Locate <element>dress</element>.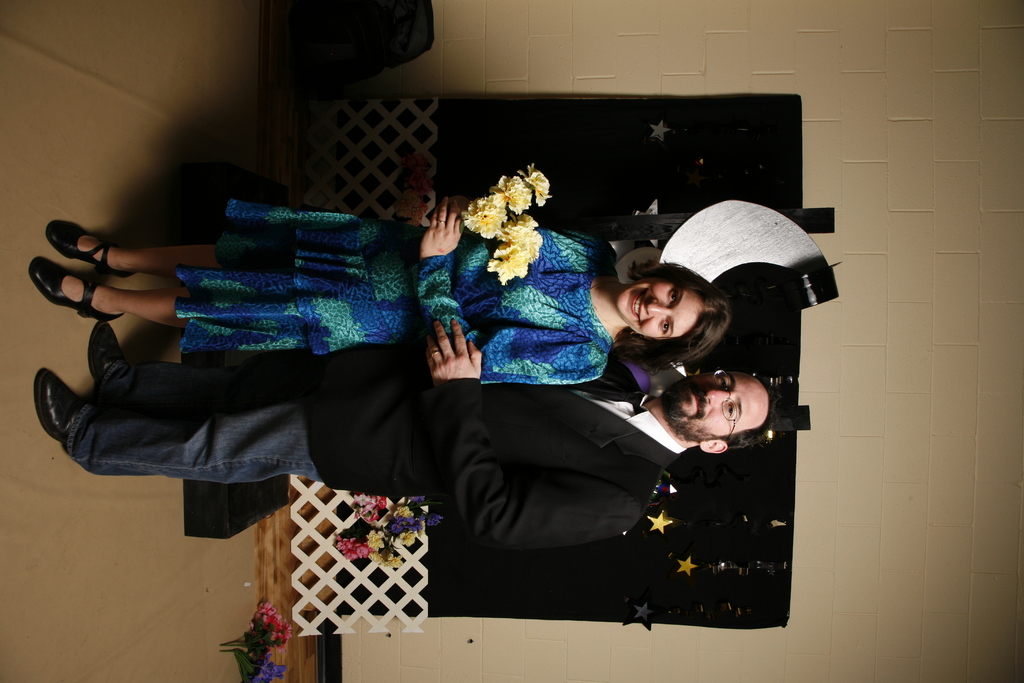
Bounding box: <region>179, 198, 615, 387</region>.
